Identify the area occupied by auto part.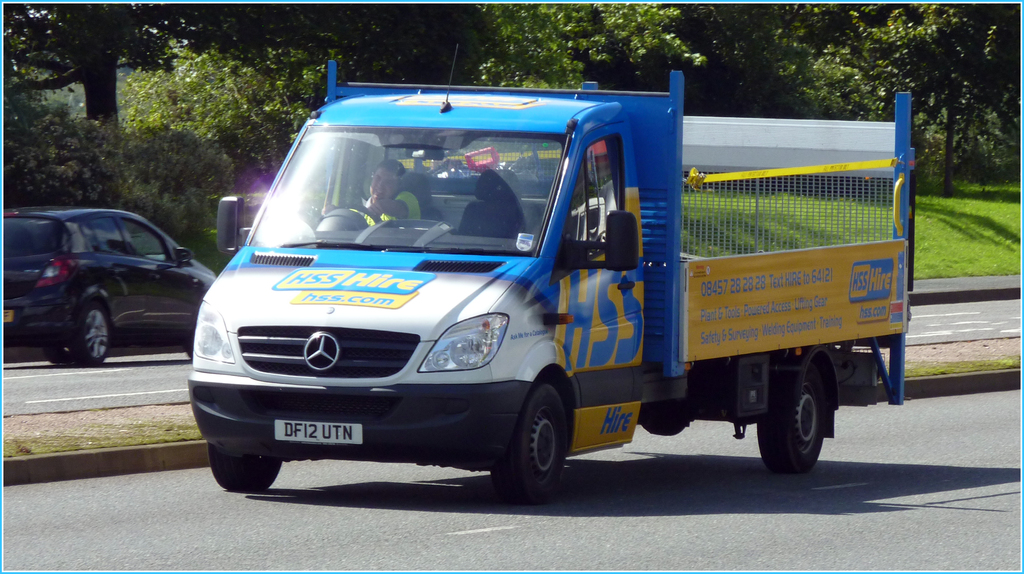
Area: bbox(561, 213, 644, 271).
